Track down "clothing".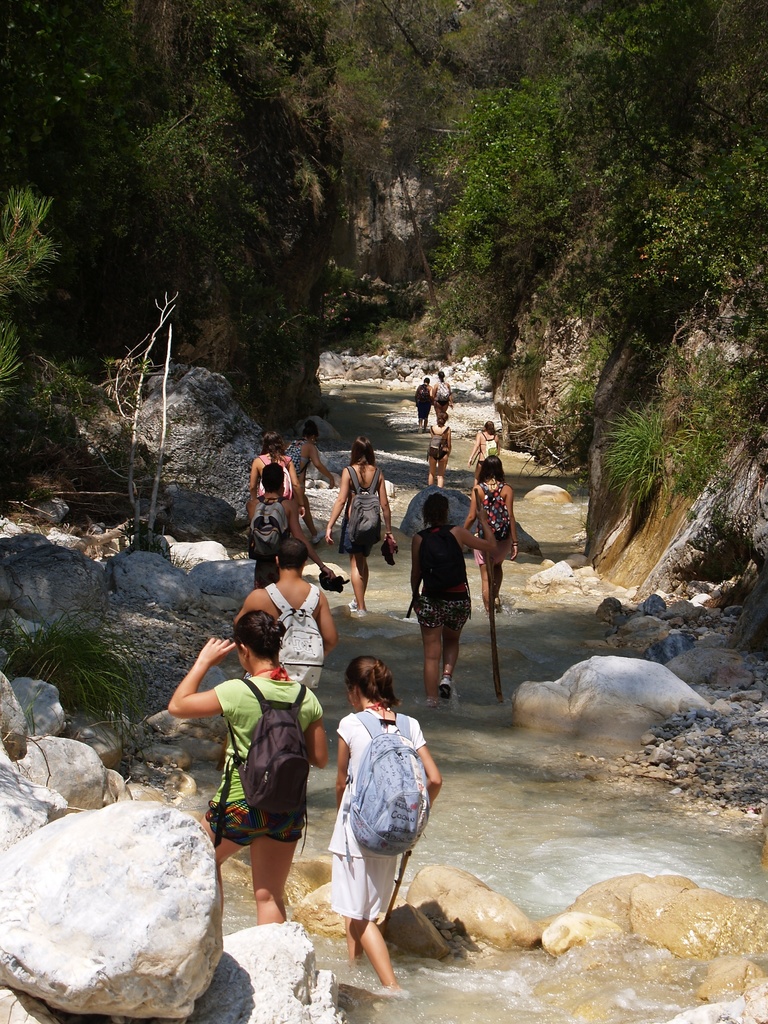
Tracked to bbox=(198, 669, 330, 852).
